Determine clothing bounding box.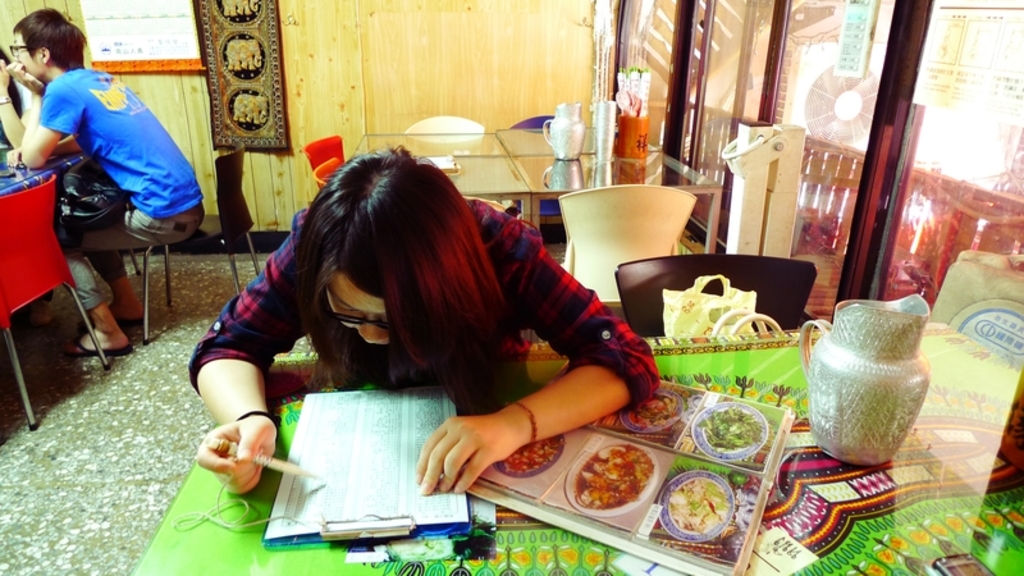
Determined: Rect(26, 36, 187, 303).
